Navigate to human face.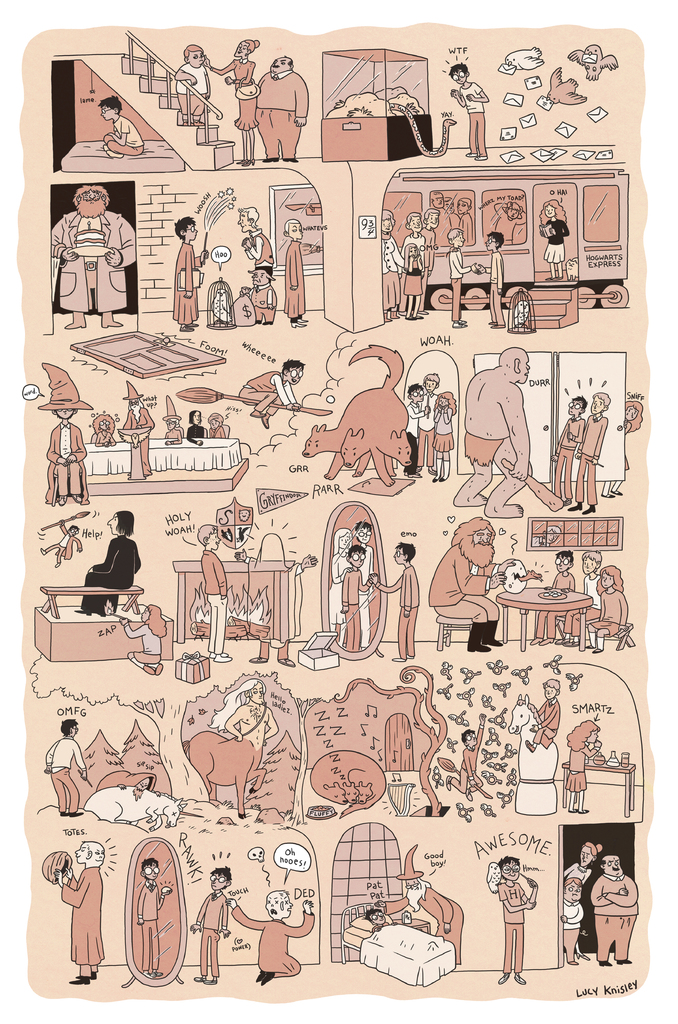
Navigation target: [x1=580, y1=843, x2=587, y2=865].
